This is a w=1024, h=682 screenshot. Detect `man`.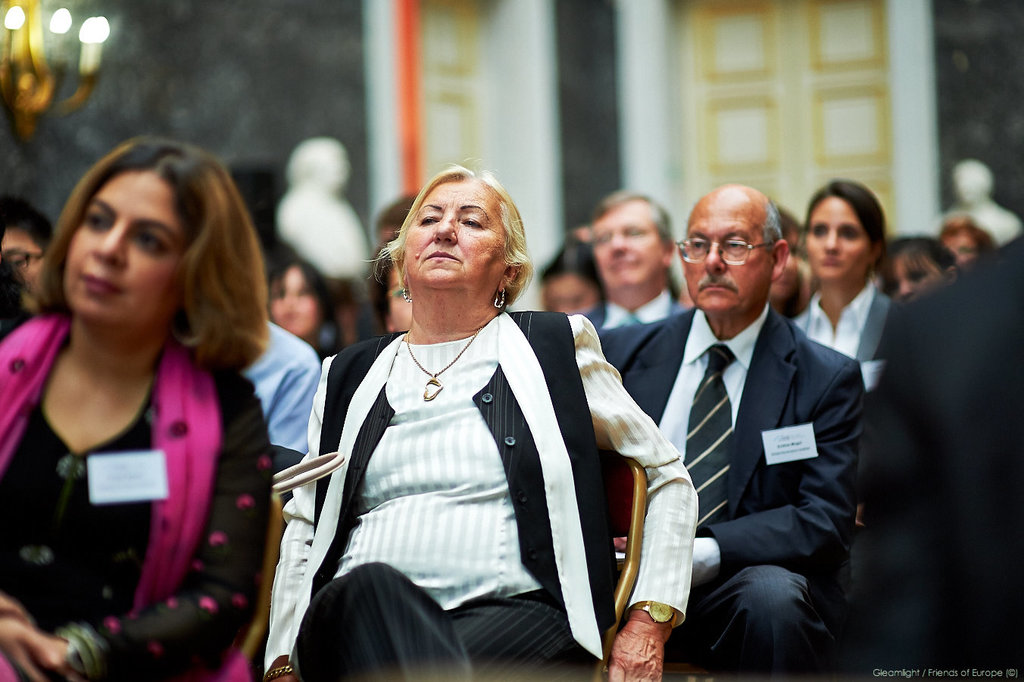
617, 182, 879, 678.
